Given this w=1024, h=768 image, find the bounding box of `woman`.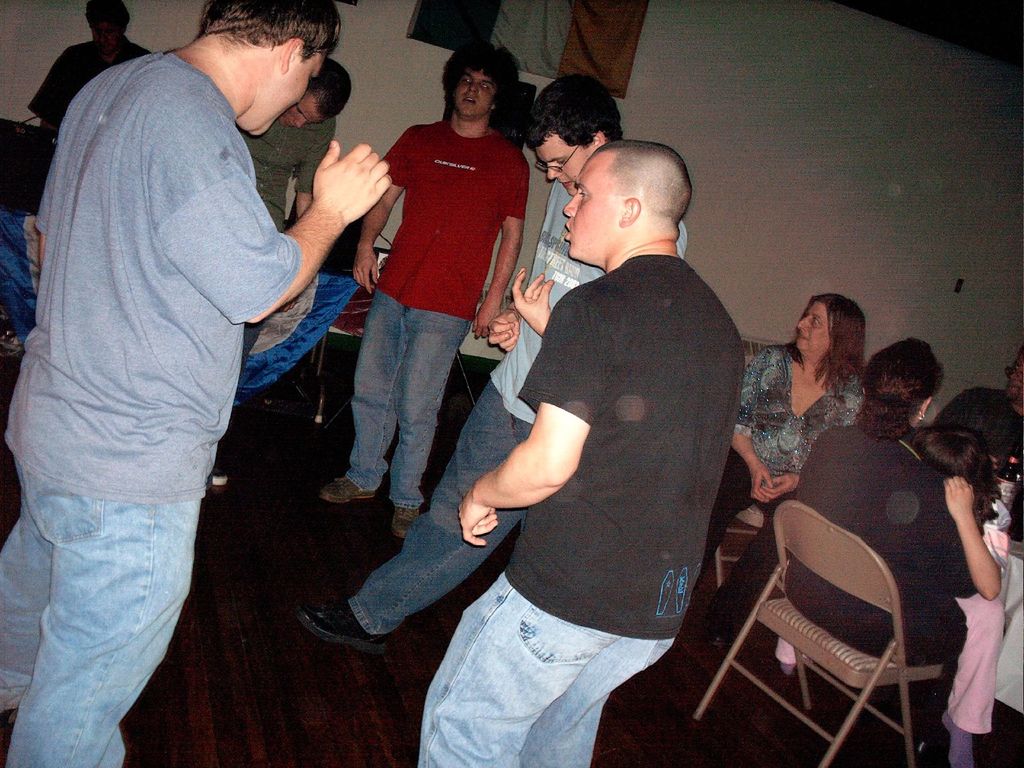
bbox(788, 335, 1011, 767).
